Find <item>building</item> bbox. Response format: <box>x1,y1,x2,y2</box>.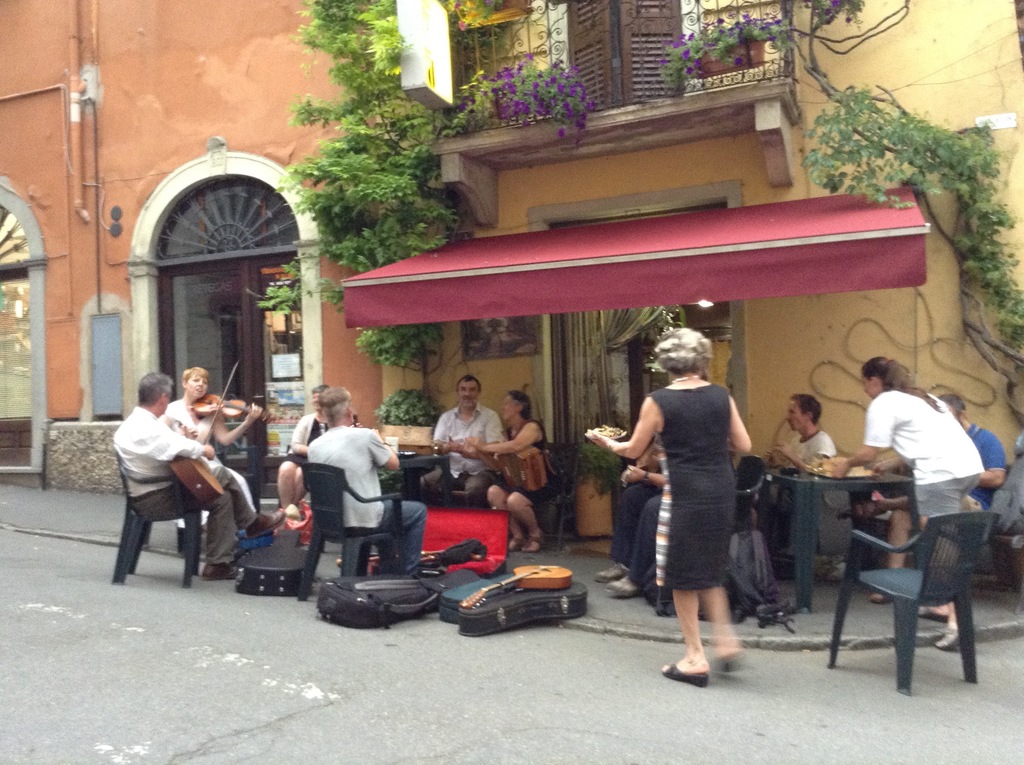
<box>0,2,380,488</box>.
